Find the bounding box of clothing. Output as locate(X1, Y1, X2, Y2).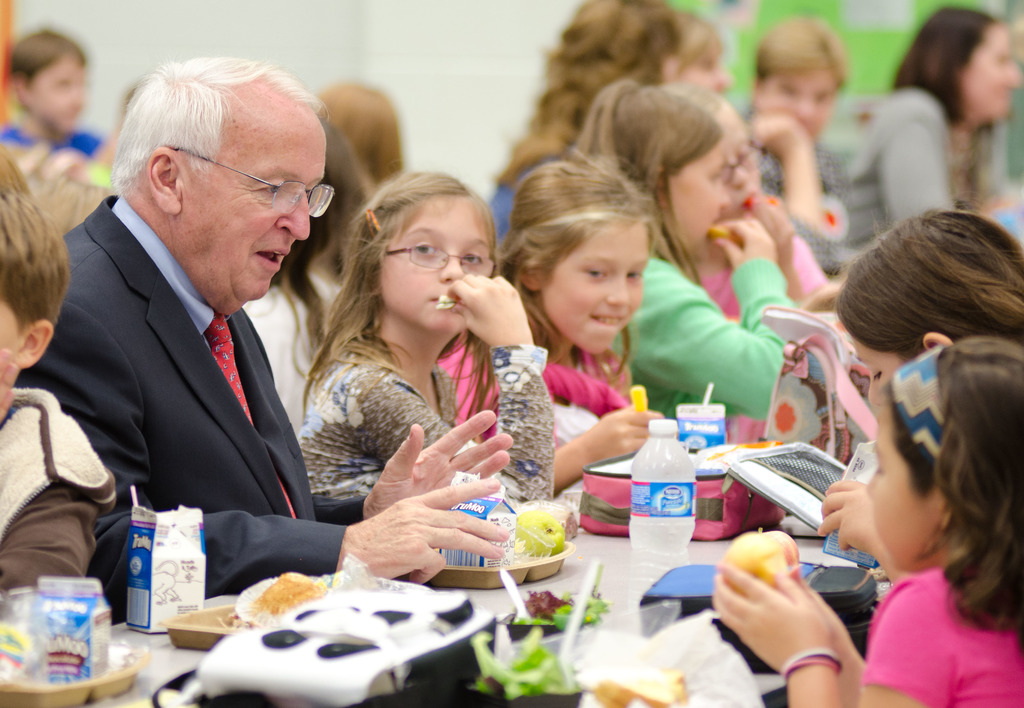
locate(491, 138, 572, 236).
